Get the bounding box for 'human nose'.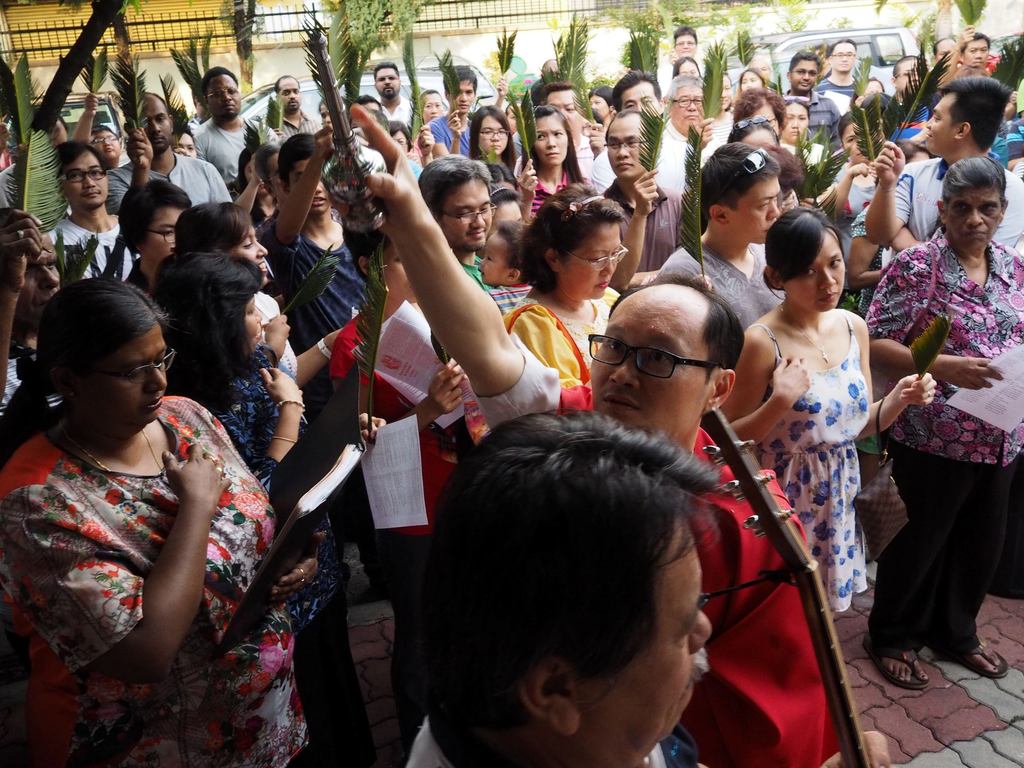
crop(634, 102, 641, 113).
